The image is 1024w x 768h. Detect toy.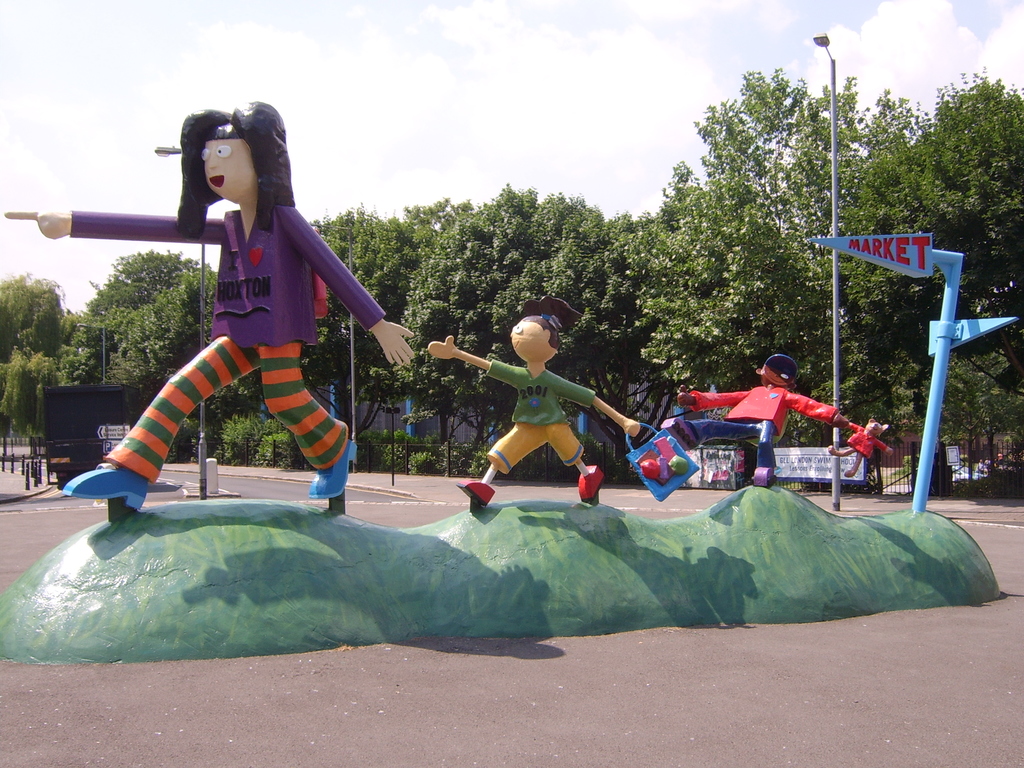
Detection: 435/314/700/497.
